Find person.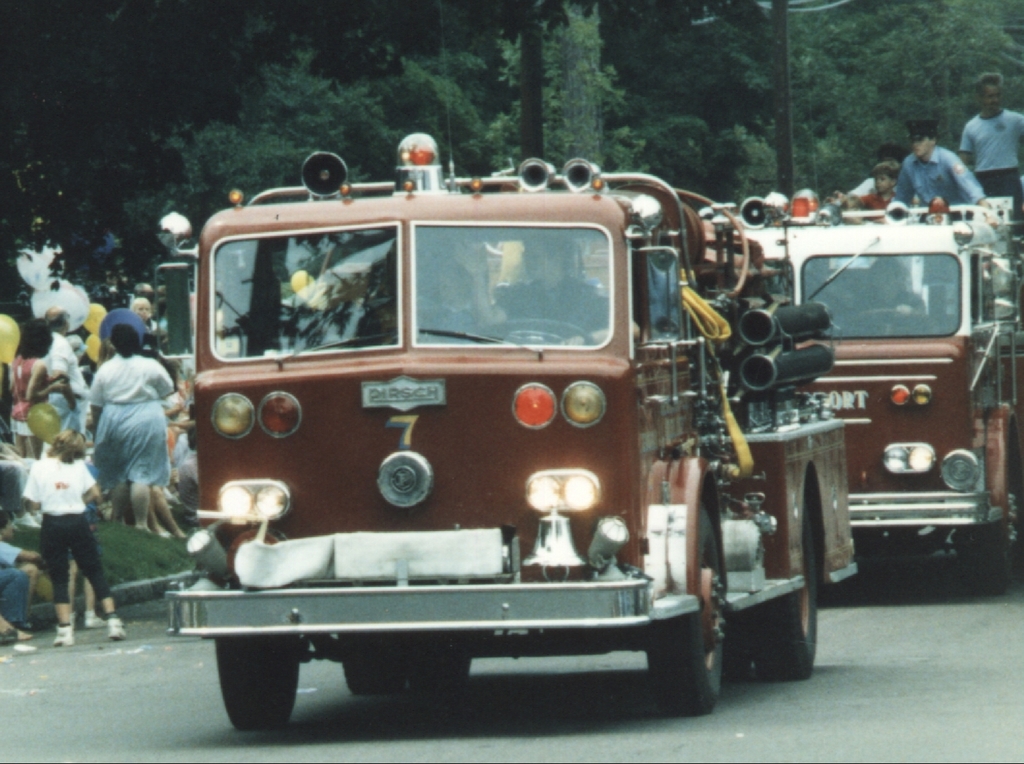
889,123,1005,221.
